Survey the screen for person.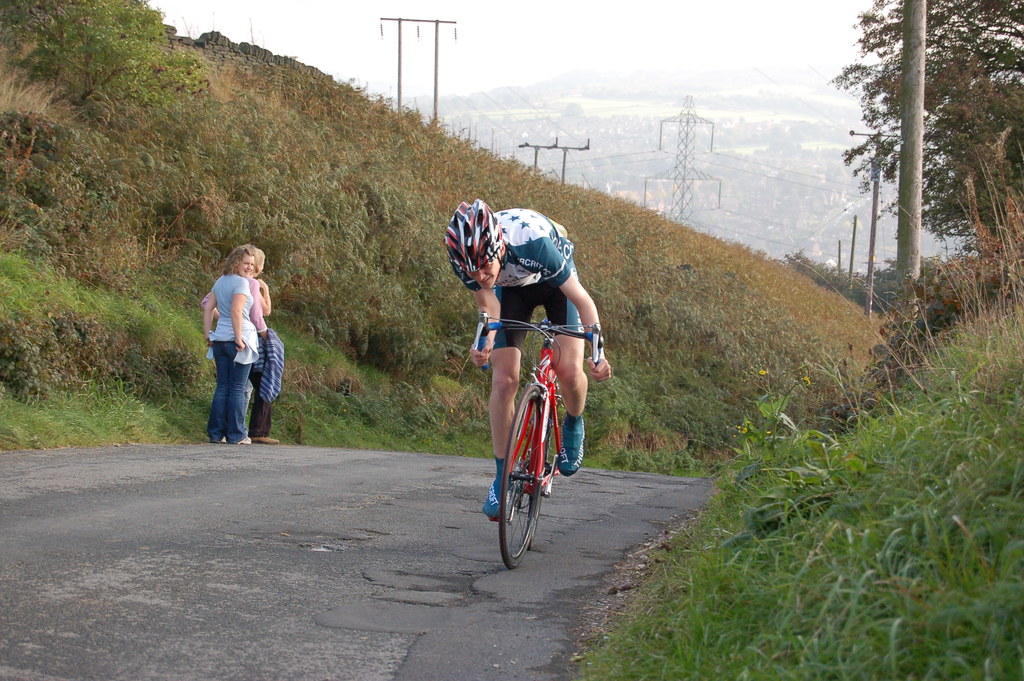
Survey found: locate(453, 208, 613, 529).
